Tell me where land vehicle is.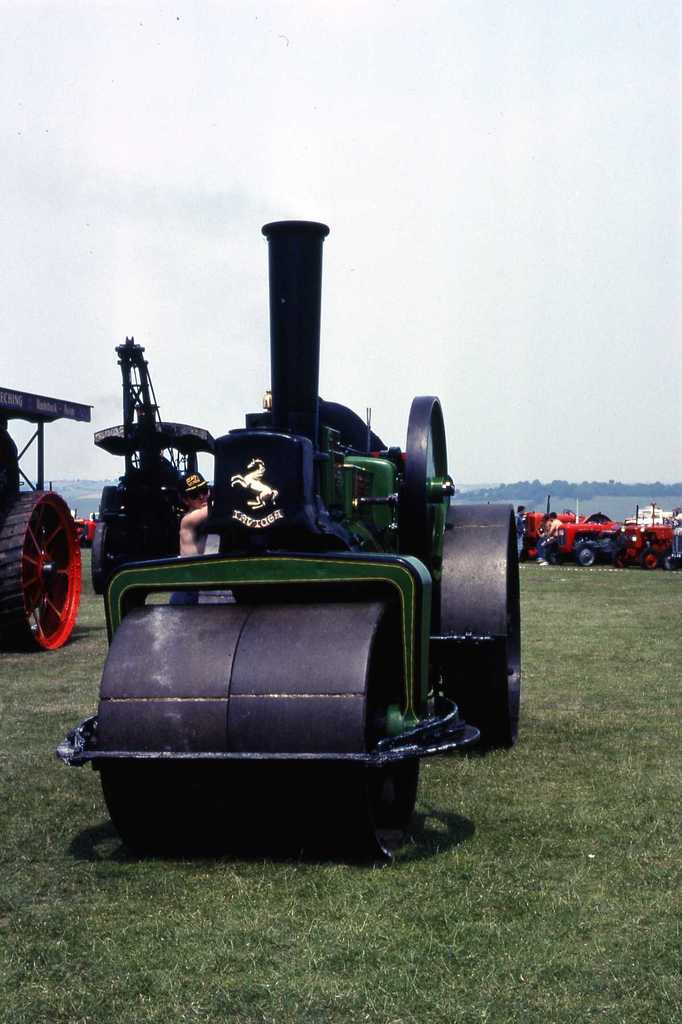
land vehicle is at 71 511 99 548.
